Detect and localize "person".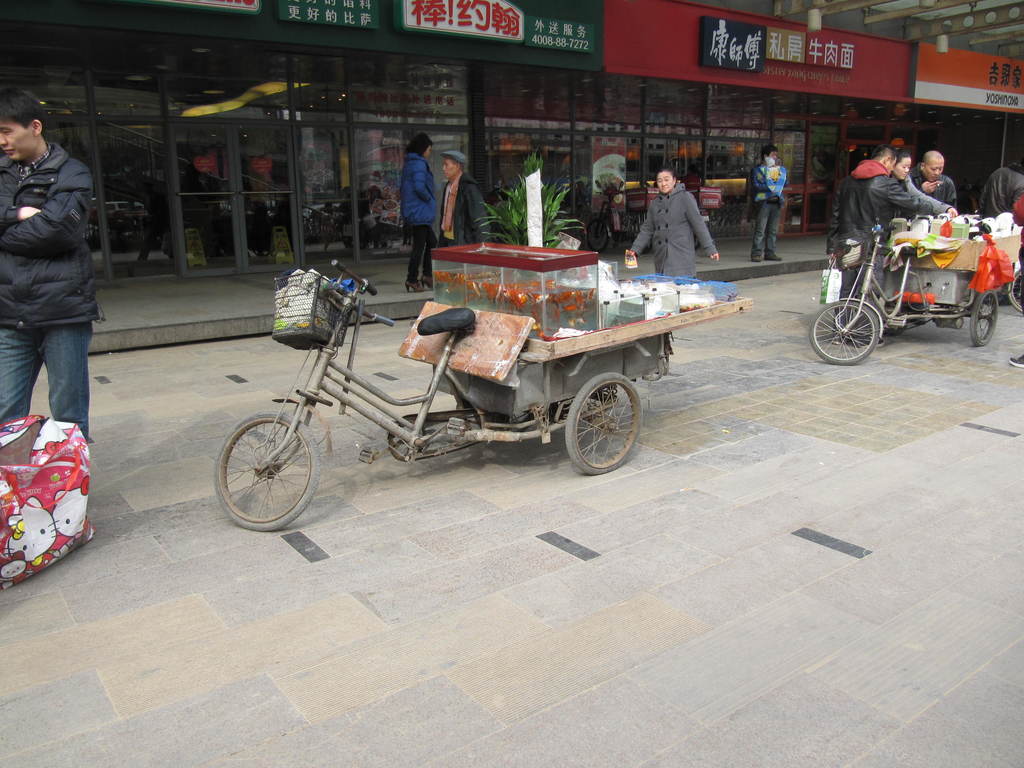
Localized at (890,153,954,218).
